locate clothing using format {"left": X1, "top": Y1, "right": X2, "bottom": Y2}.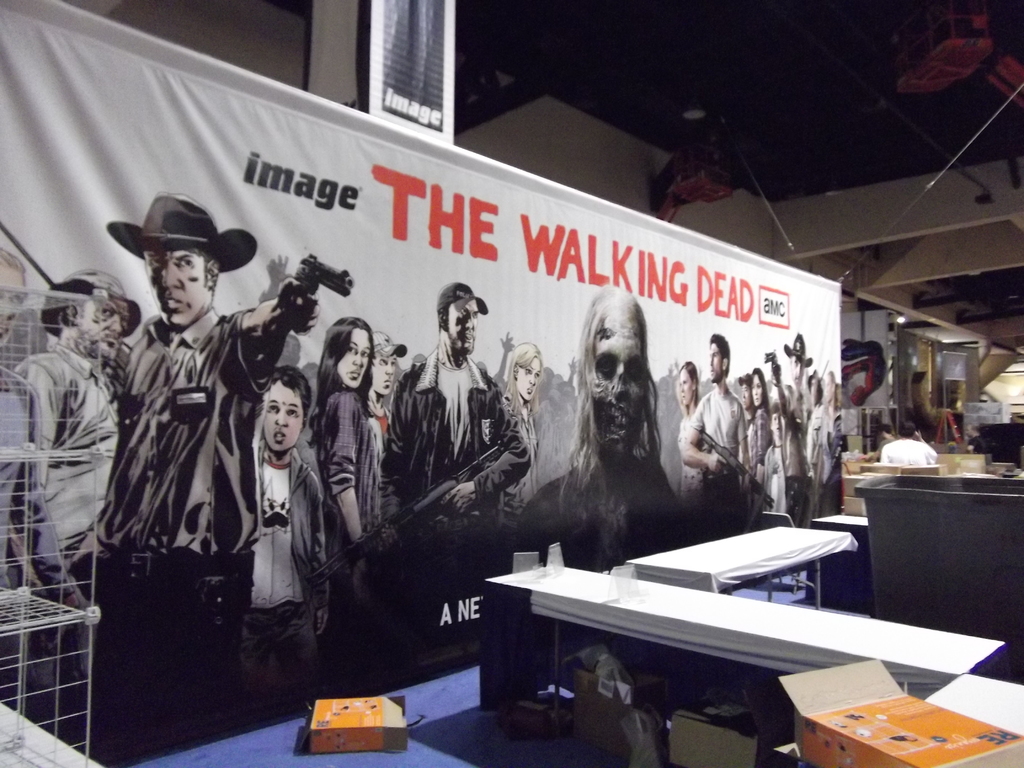
{"left": 820, "top": 415, "right": 838, "bottom": 488}.
